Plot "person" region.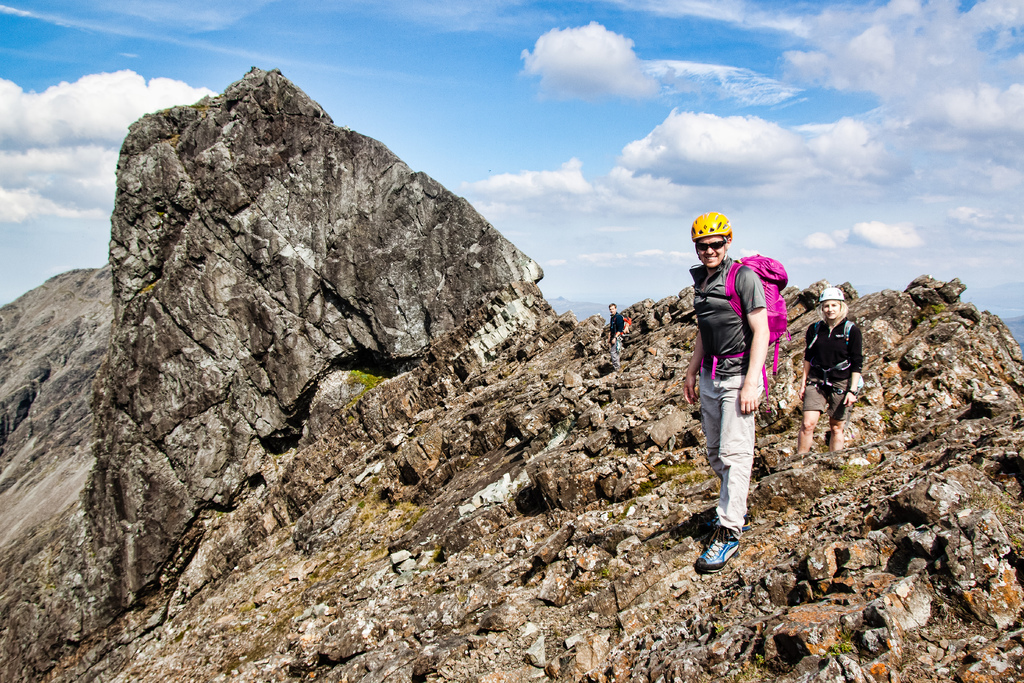
Plotted at (x1=789, y1=285, x2=872, y2=457).
